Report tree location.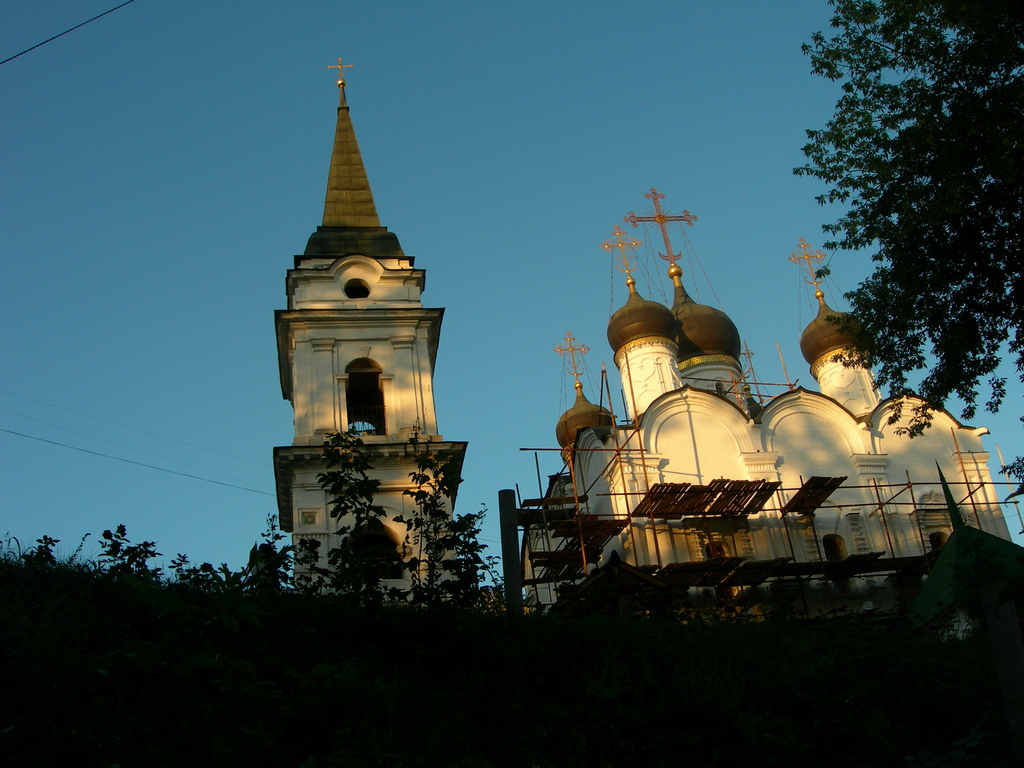
Report: crop(779, 0, 1023, 452).
